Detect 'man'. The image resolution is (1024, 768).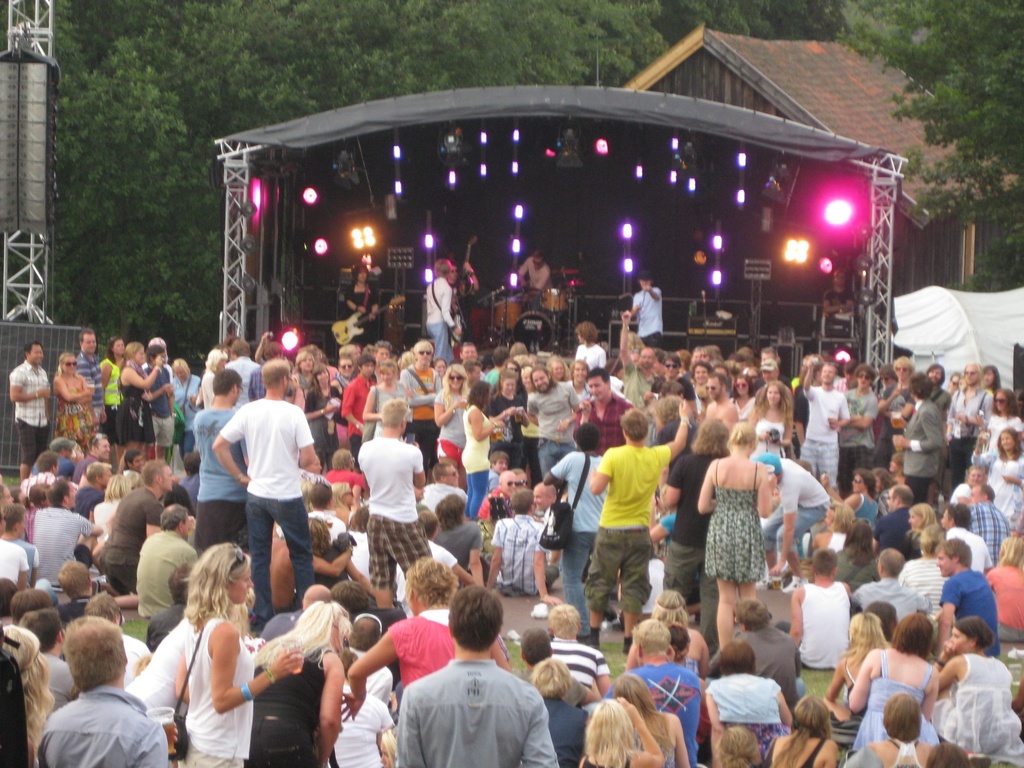
(x1=796, y1=358, x2=849, y2=488).
